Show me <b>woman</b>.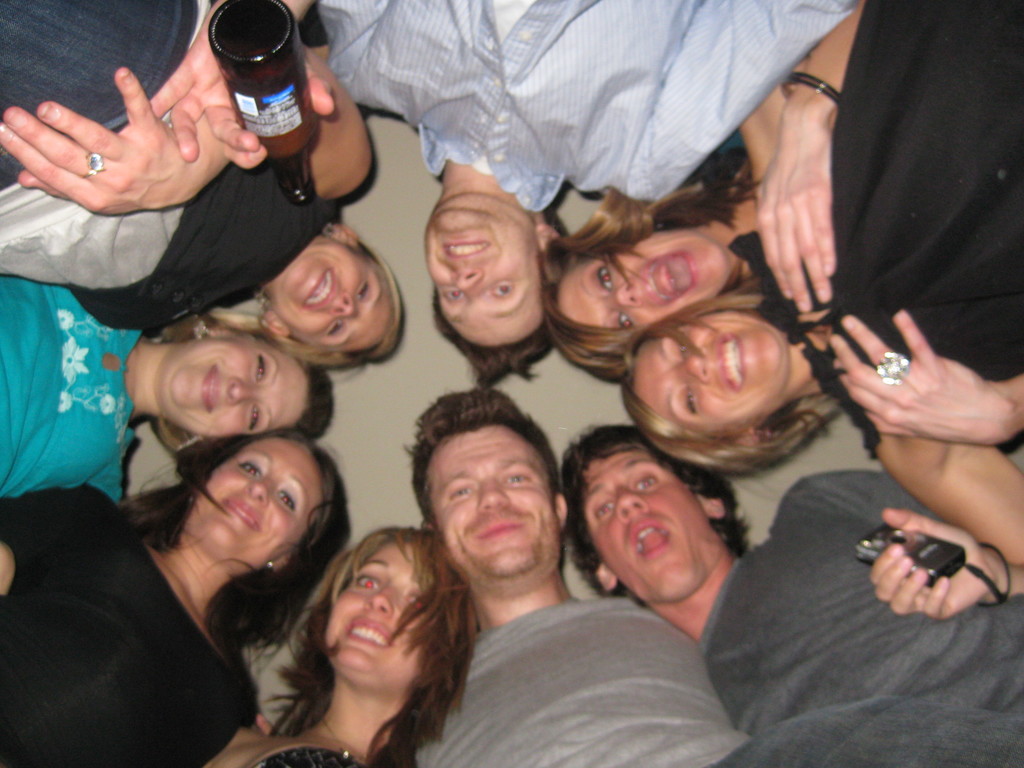
<b>woman</b> is here: crop(0, 0, 404, 371).
